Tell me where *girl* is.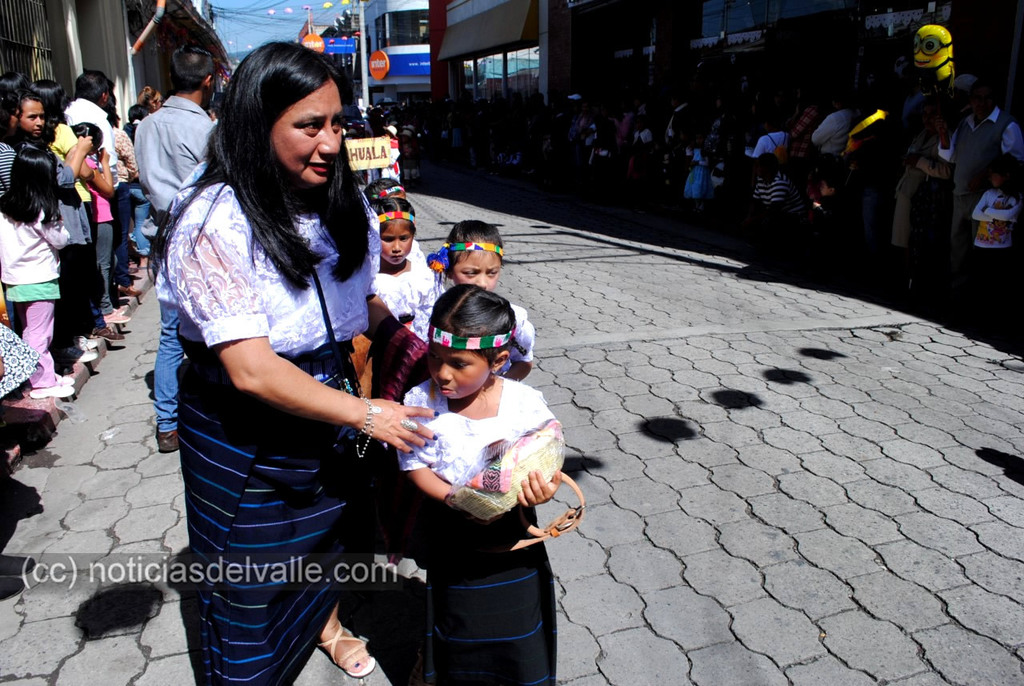
*girl* is at bbox=(69, 117, 134, 319).
